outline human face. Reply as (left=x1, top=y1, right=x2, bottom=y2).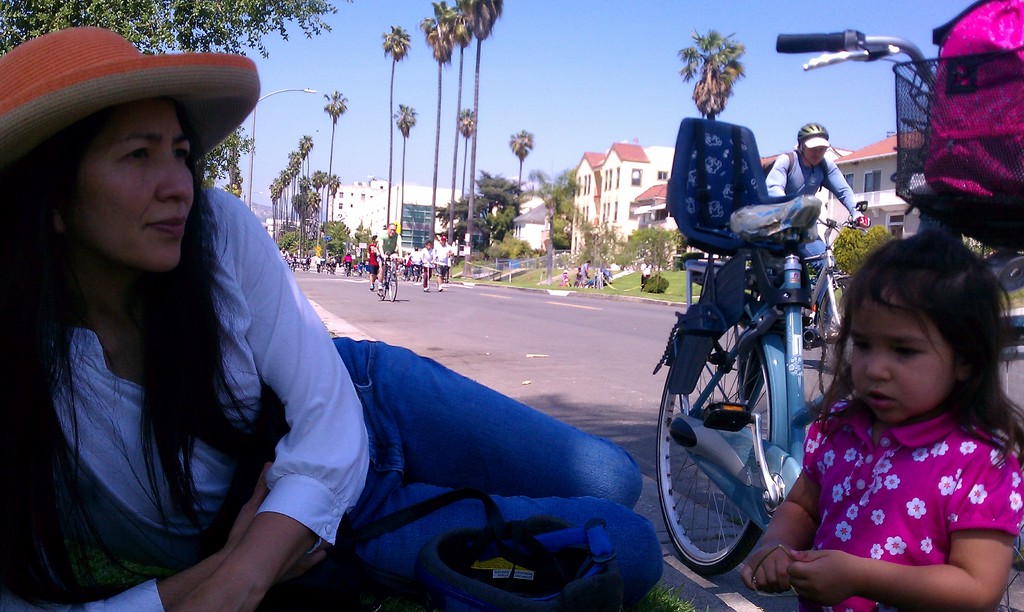
(left=802, top=151, right=820, bottom=171).
